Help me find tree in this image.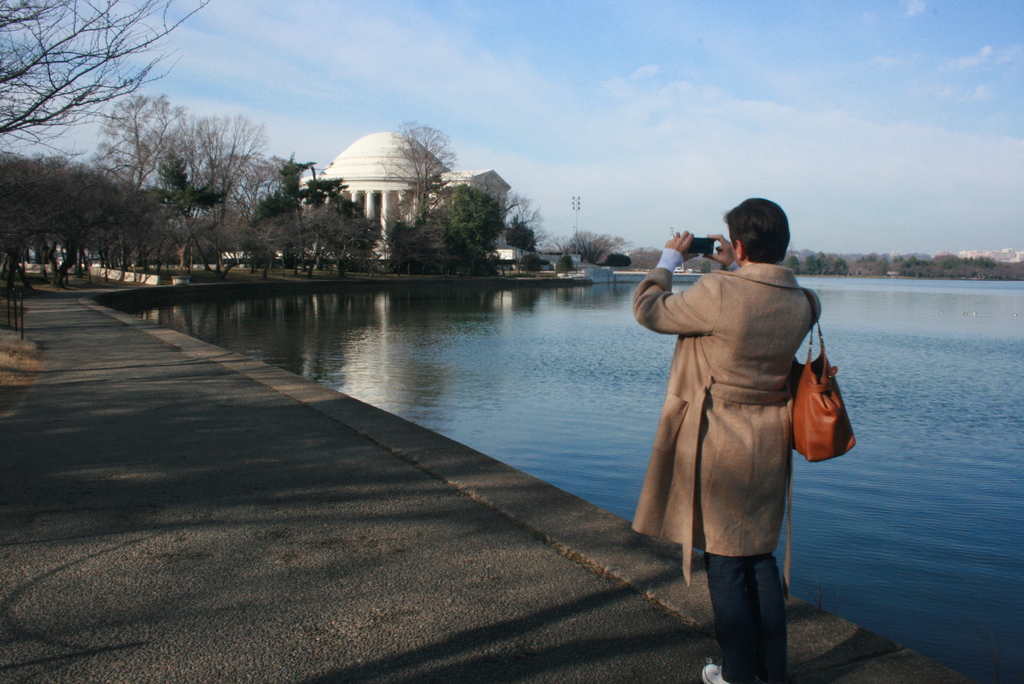
Found it: crop(624, 247, 664, 266).
